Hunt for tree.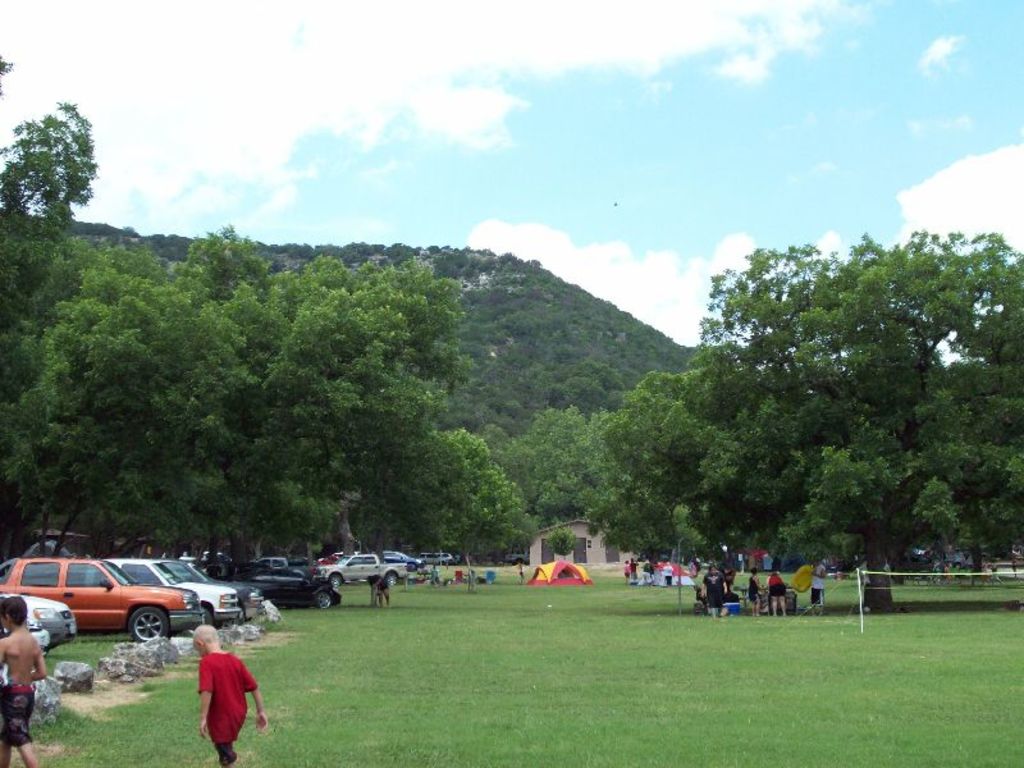
Hunted down at {"left": 486, "top": 401, "right": 640, "bottom": 548}.
